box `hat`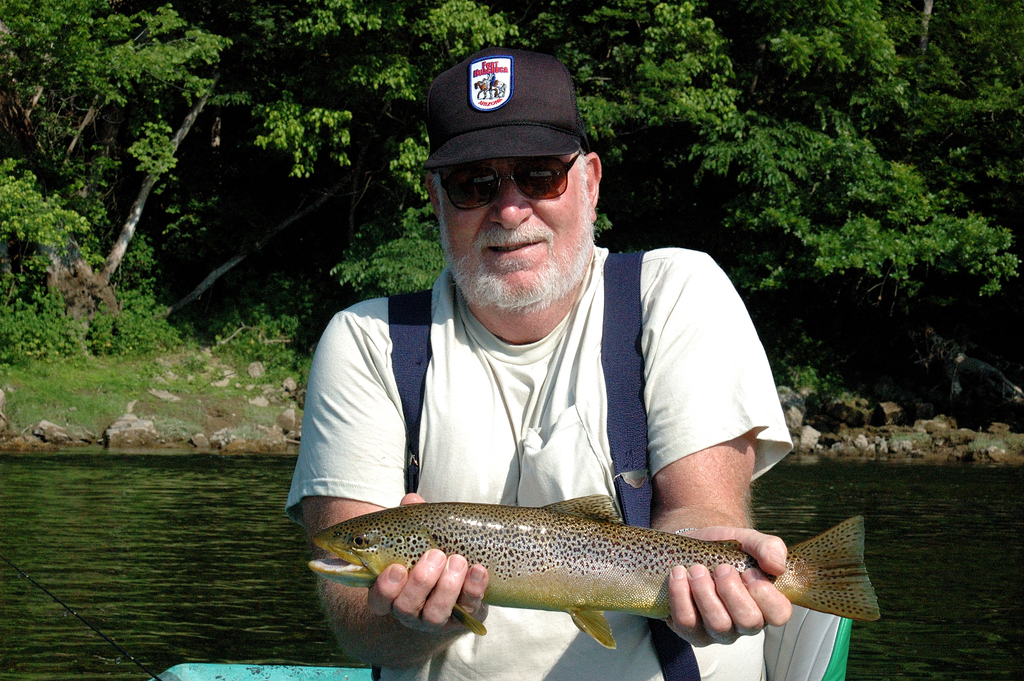
x1=420 y1=44 x2=588 y2=169
